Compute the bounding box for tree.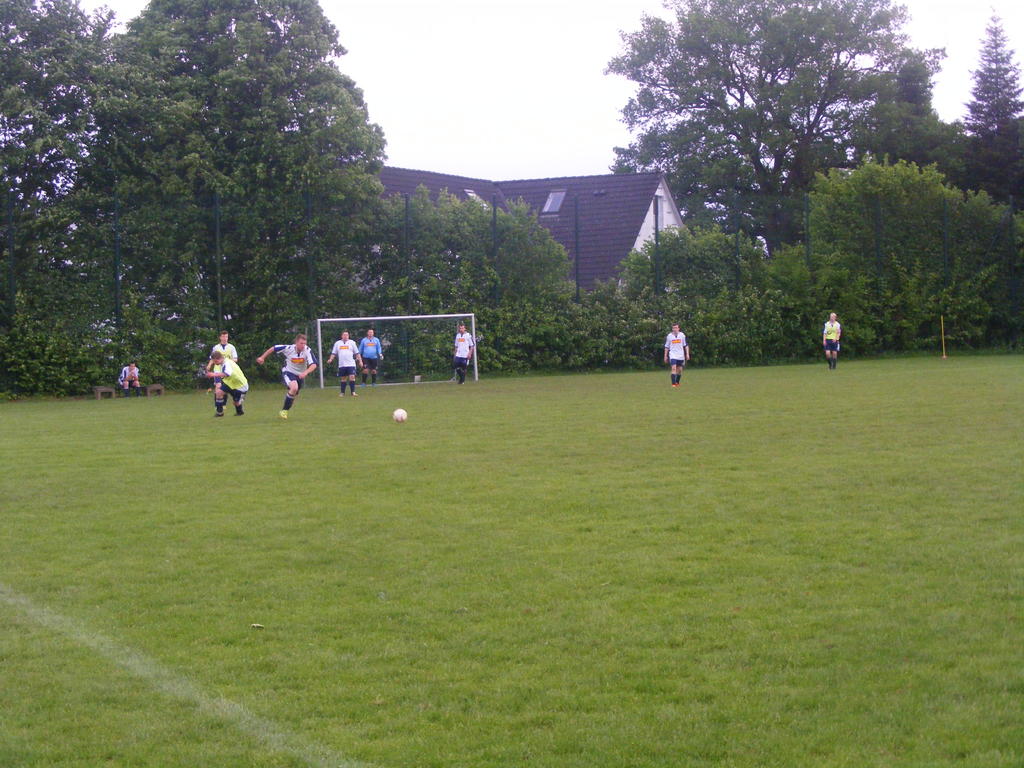
locate(376, 188, 585, 380).
